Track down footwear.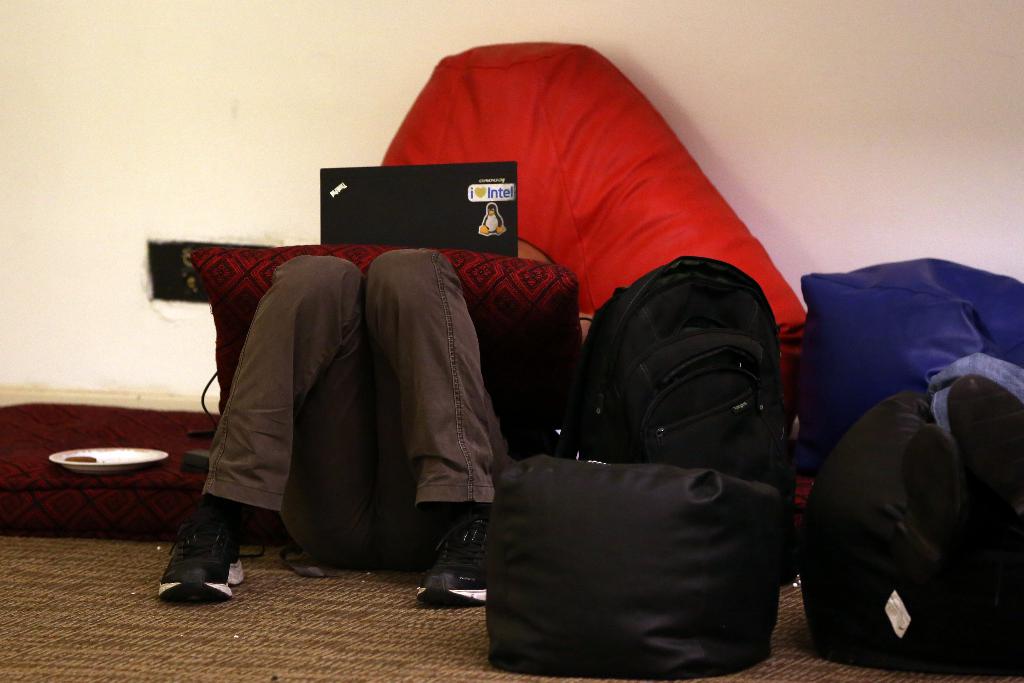
Tracked to <bbox>415, 514, 499, 606</bbox>.
